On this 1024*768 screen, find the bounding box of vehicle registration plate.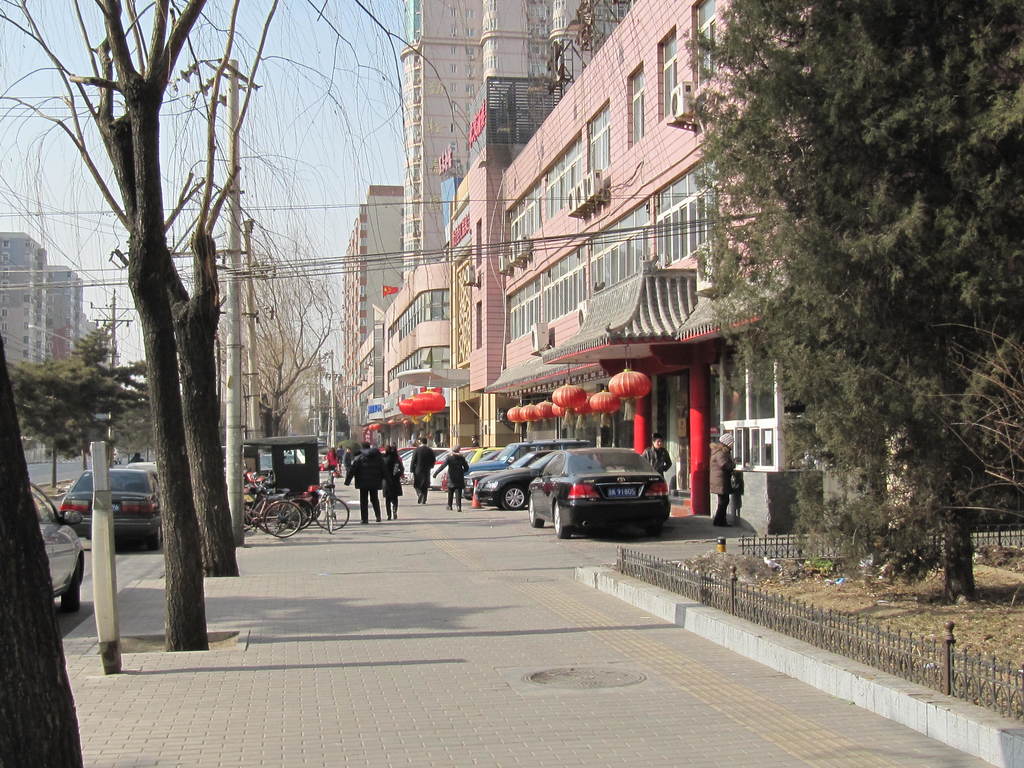
Bounding box: detection(86, 492, 121, 515).
